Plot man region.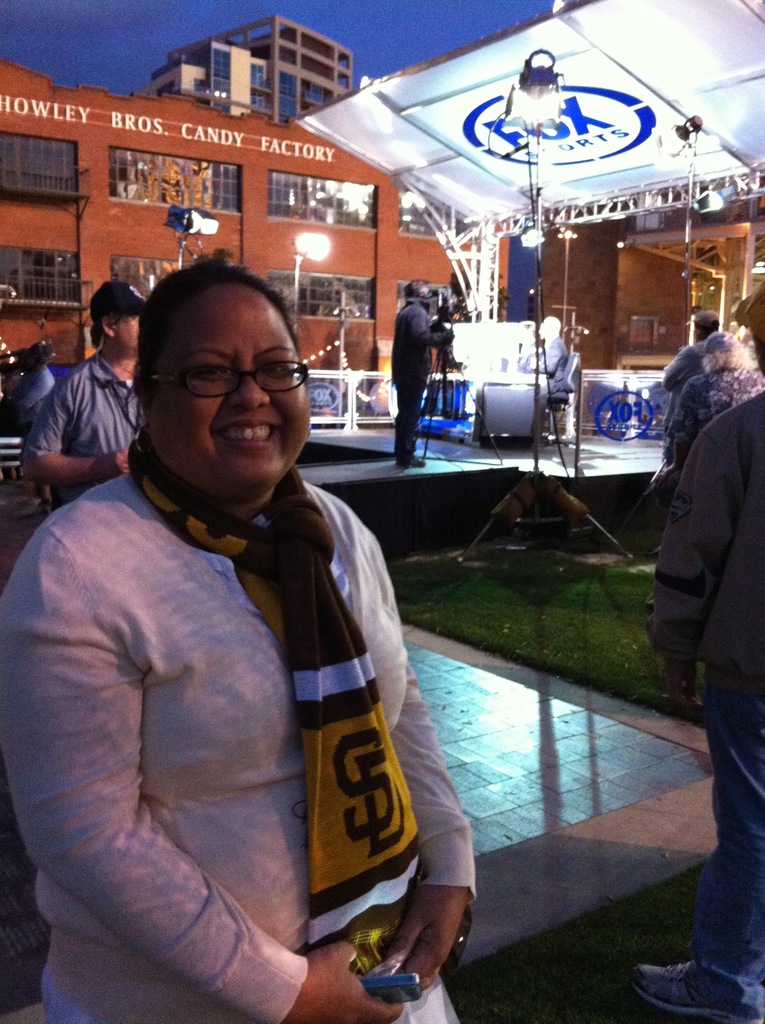
Plotted at (19, 278, 157, 510).
